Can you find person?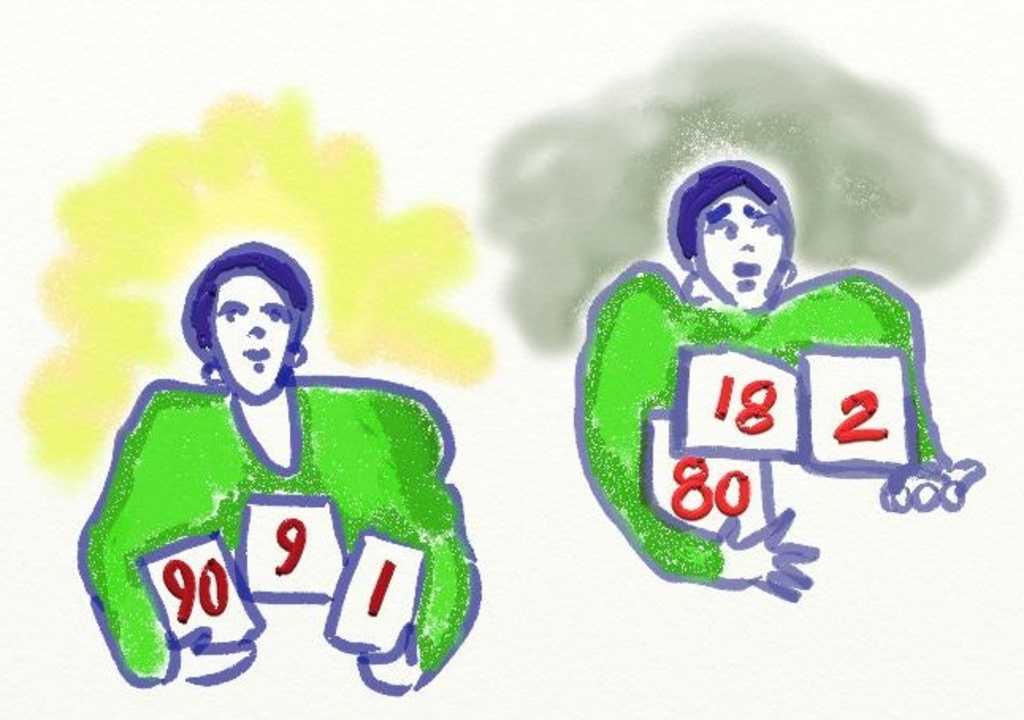
Yes, bounding box: 588/159/951/609.
